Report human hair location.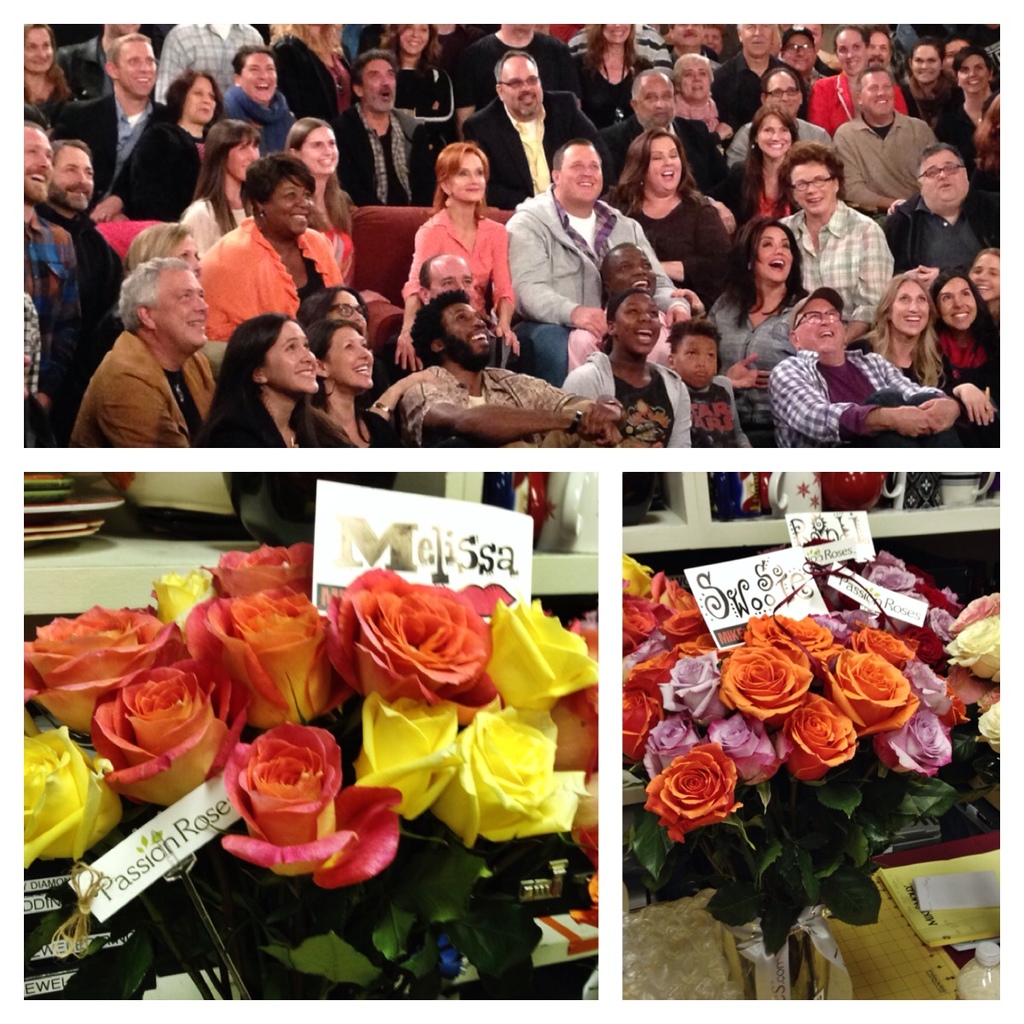
Report: 550:139:605:177.
